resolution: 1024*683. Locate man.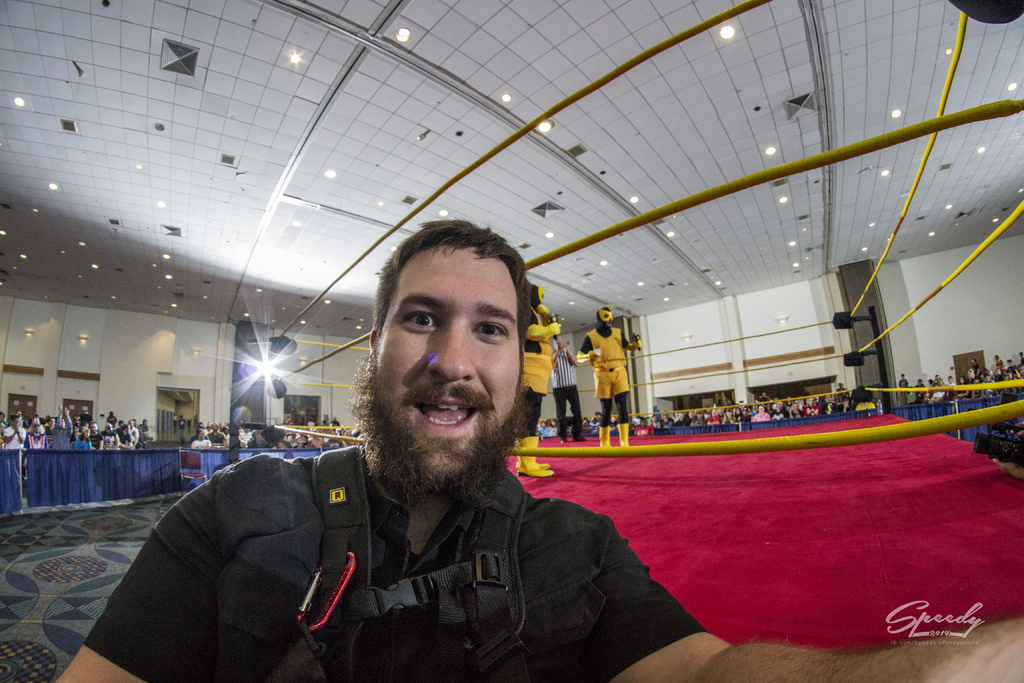
rect(573, 302, 645, 452).
